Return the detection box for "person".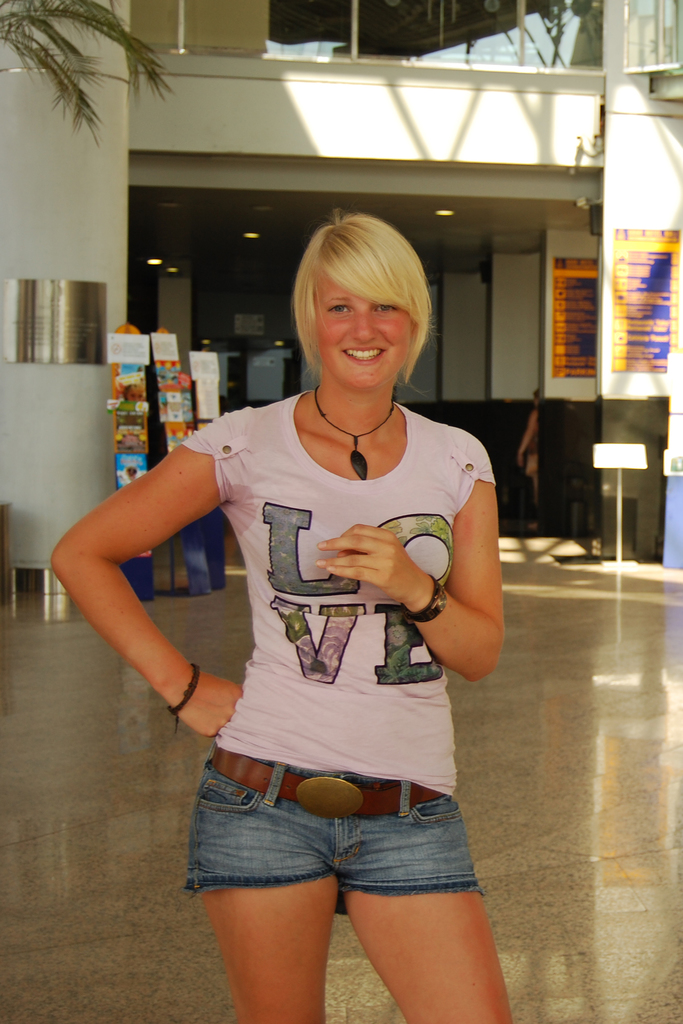
44:211:505:1023.
